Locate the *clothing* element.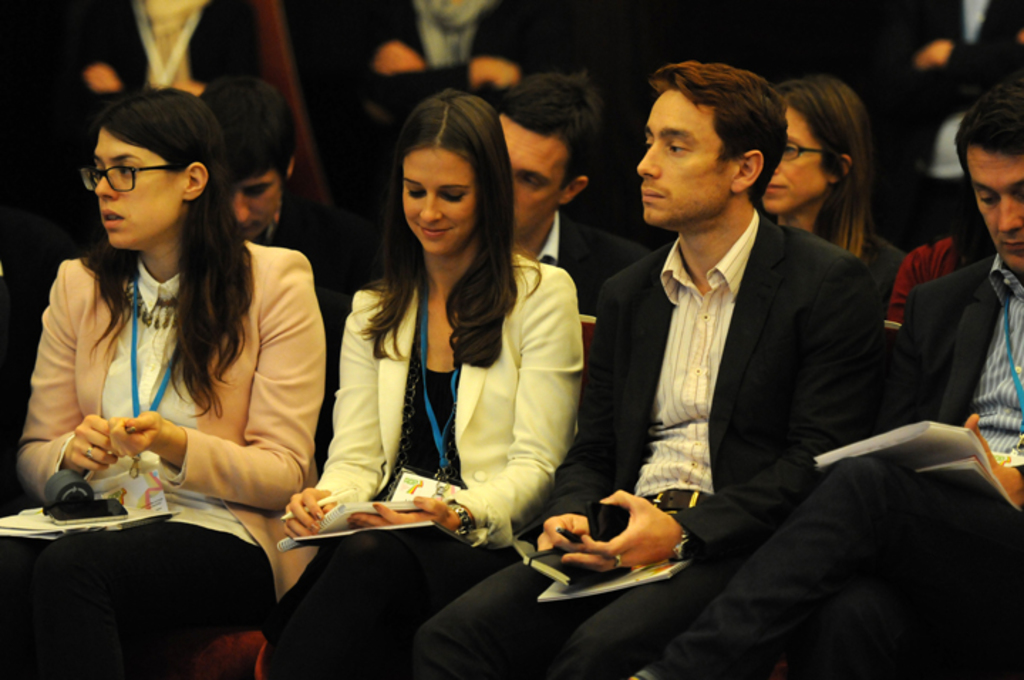
Element bbox: pyautogui.locateOnScreen(848, 216, 903, 297).
